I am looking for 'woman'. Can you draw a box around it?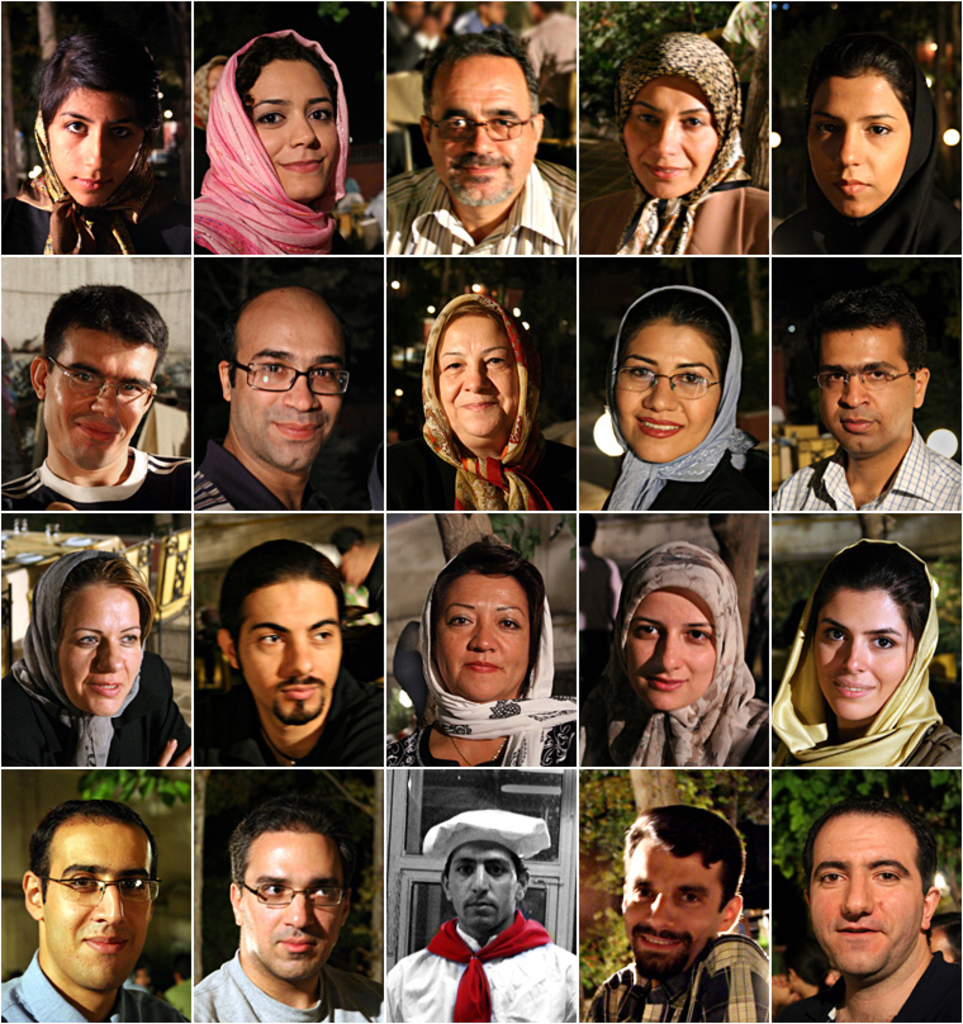
Sure, the bounding box is Rect(575, 539, 770, 764).
